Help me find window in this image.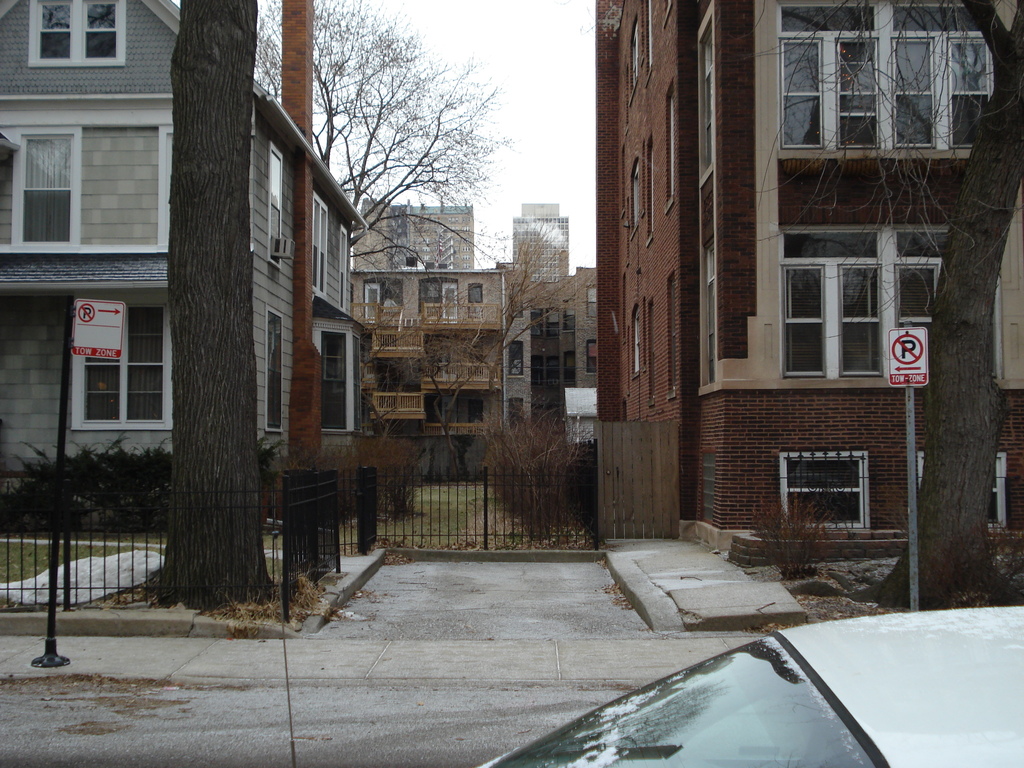
Found it: left=11, top=91, right=172, bottom=266.
